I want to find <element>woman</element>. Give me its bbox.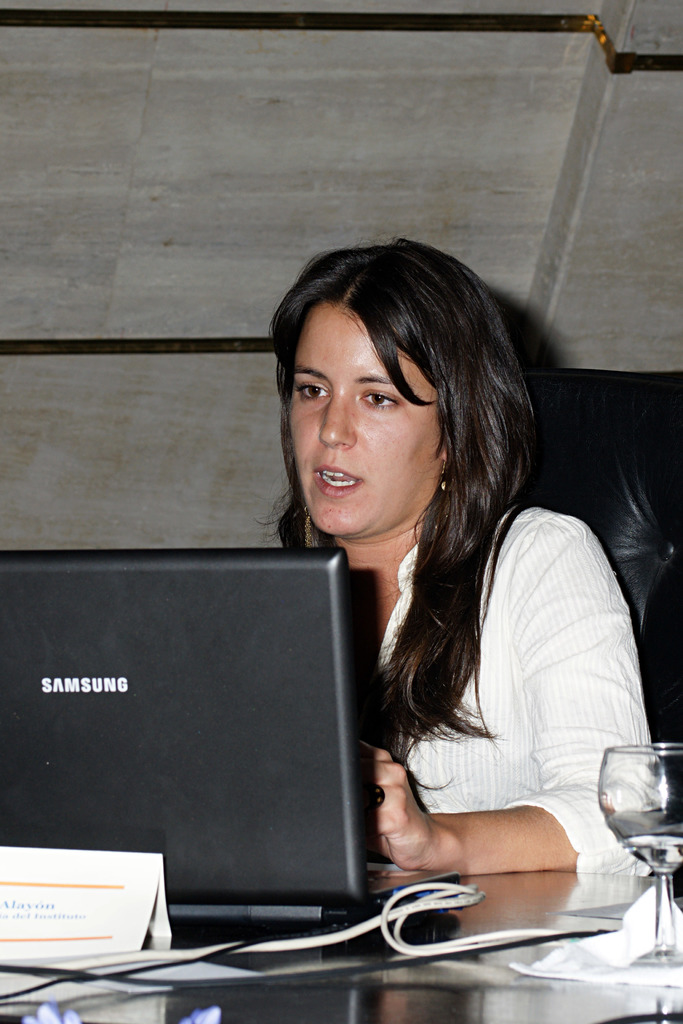
295/308/661/937.
